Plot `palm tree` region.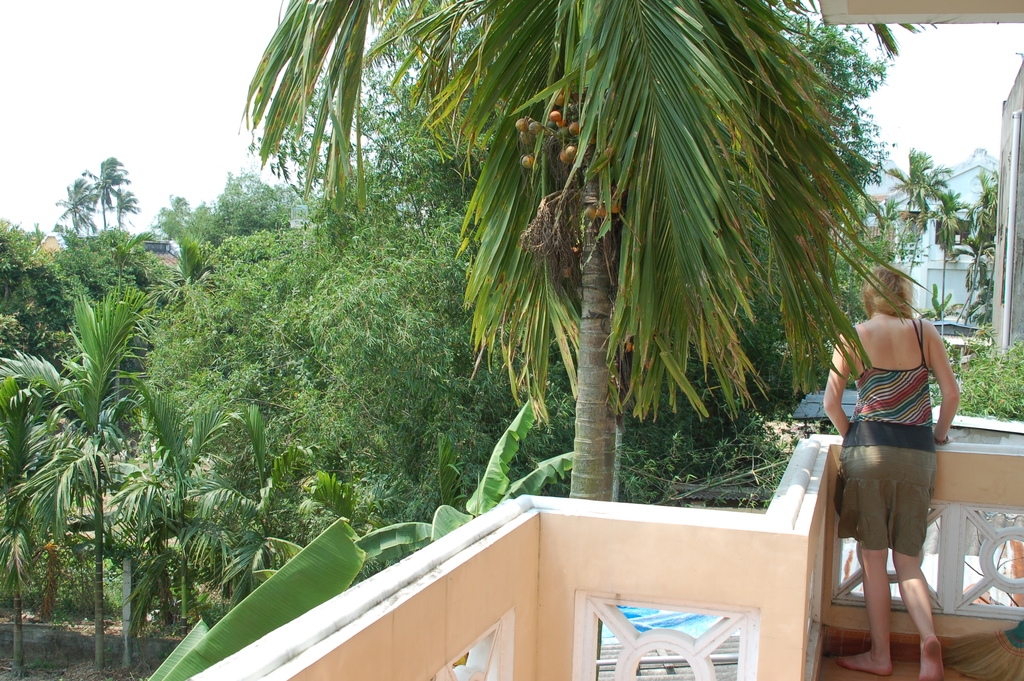
Plotted at rect(171, 411, 326, 635).
